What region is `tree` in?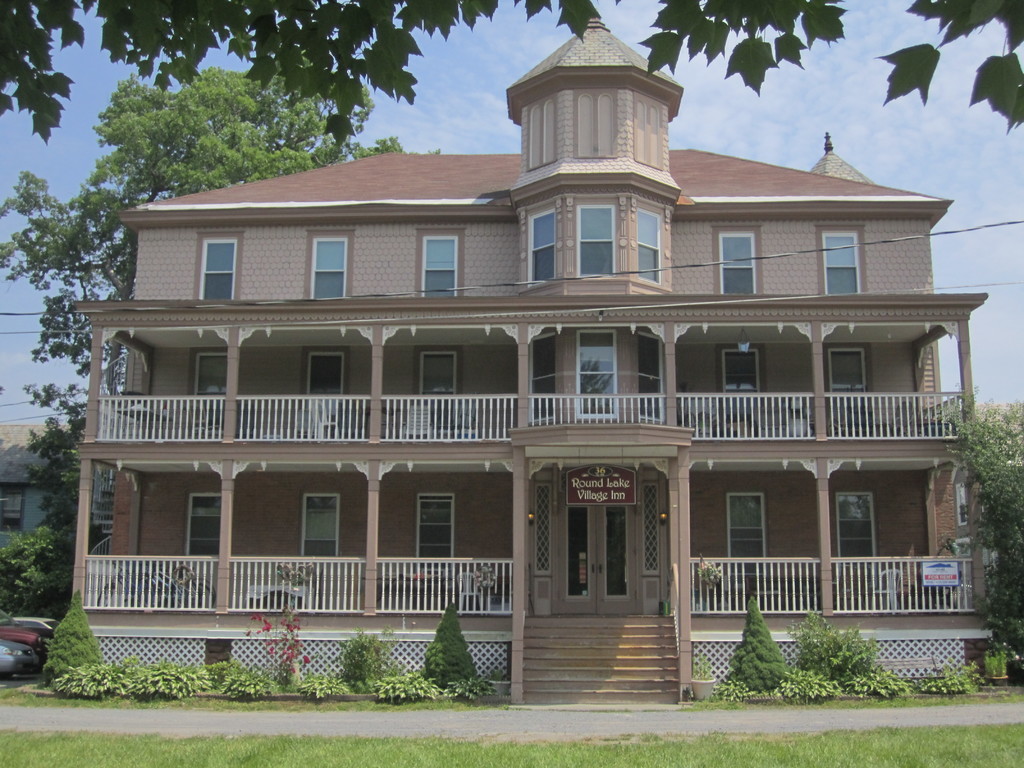
<box>13,605,102,694</box>.
